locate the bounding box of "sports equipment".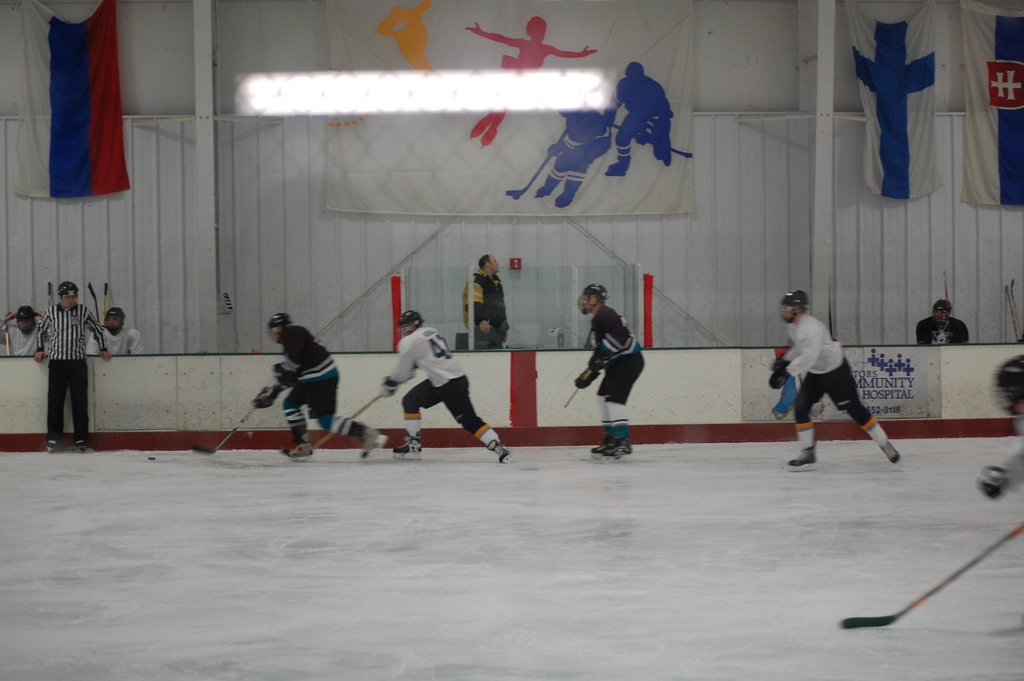
Bounding box: locate(942, 270, 948, 304).
